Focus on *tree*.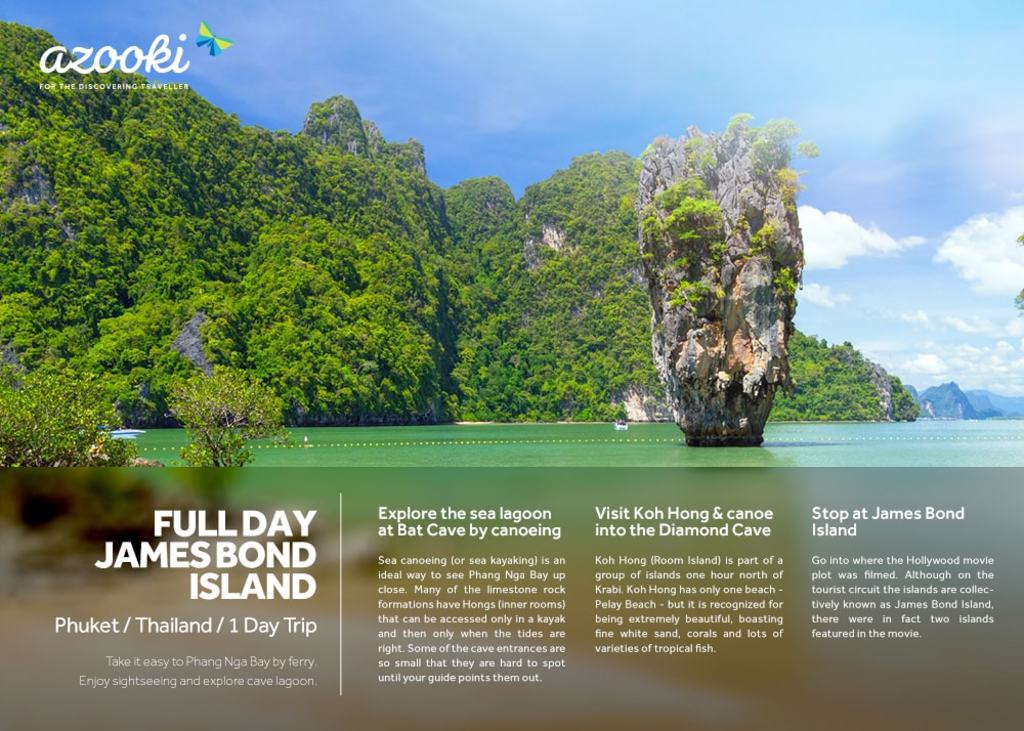
Focused at (x1=531, y1=178, x2=651, y2=418).
